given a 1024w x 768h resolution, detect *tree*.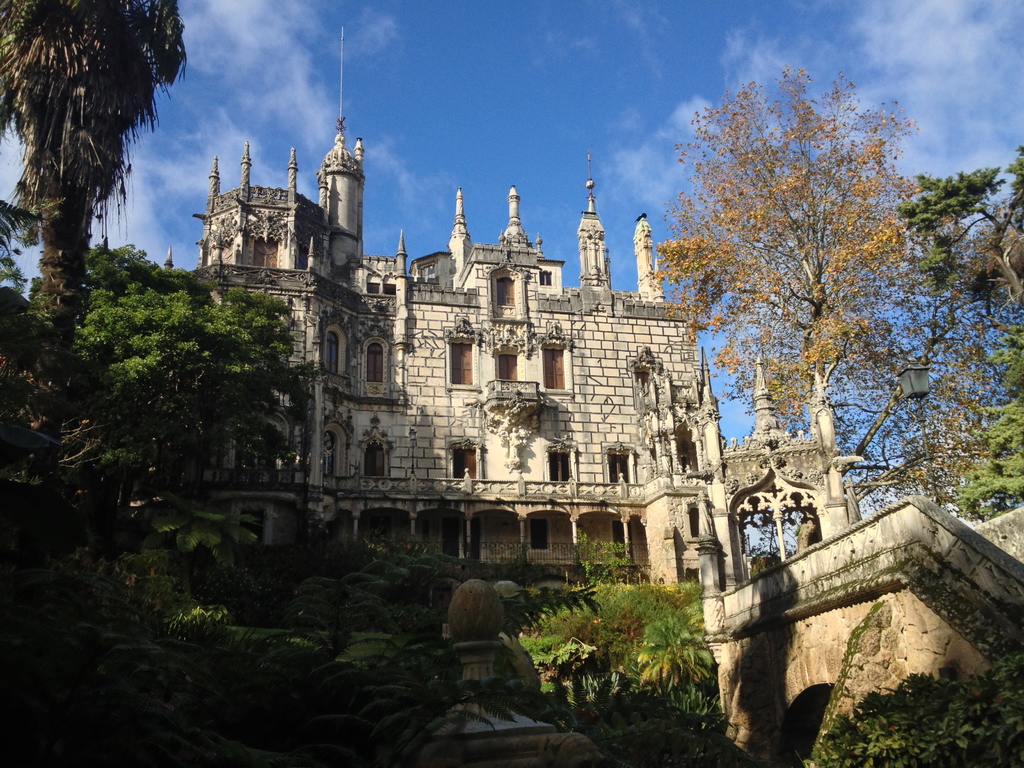
(103, 479, 273, 617).
